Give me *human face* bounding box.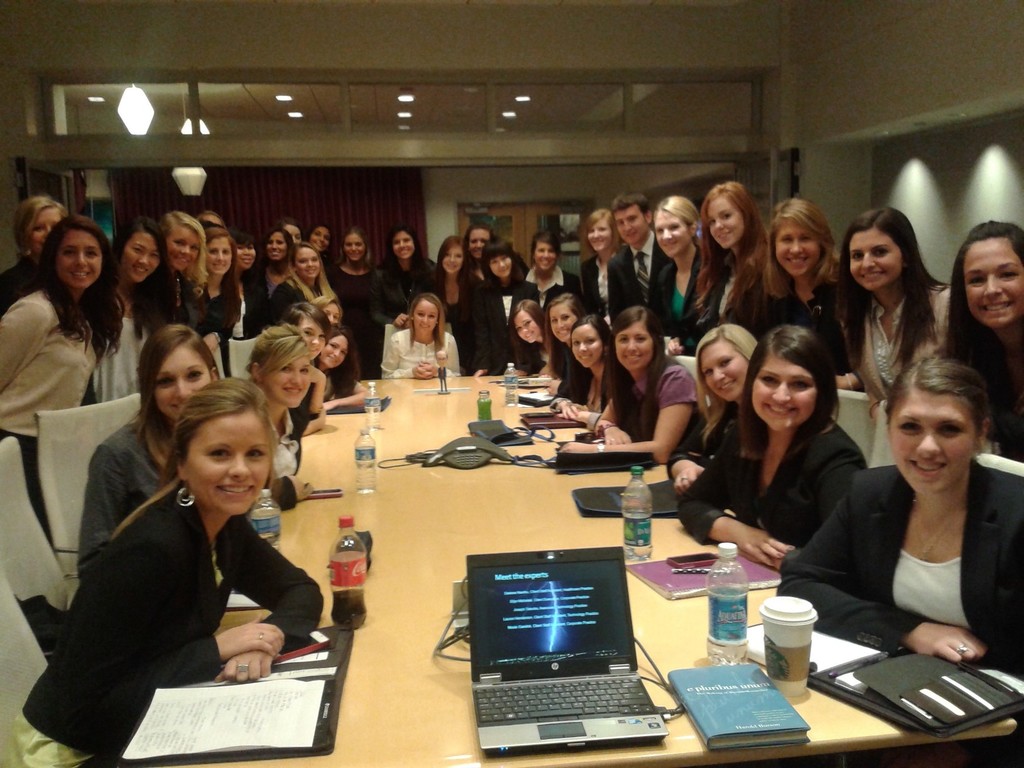
{"left": 269, "top": 232, "right": 285, "bottom": 257}.
